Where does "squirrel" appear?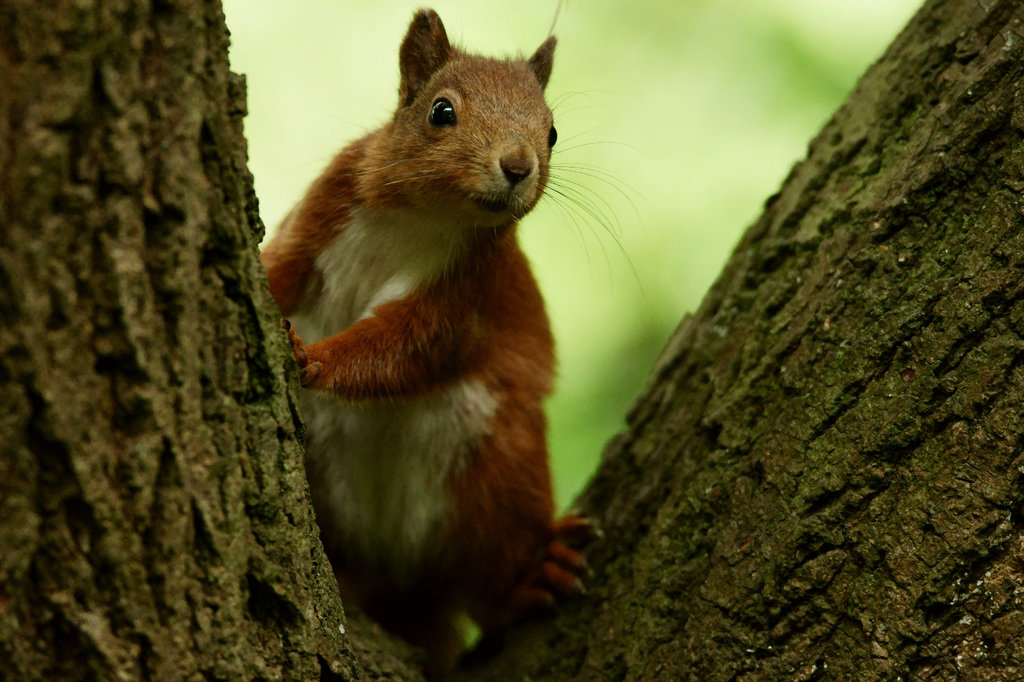
Appears at bbox=[260, 6, 649, 676].
